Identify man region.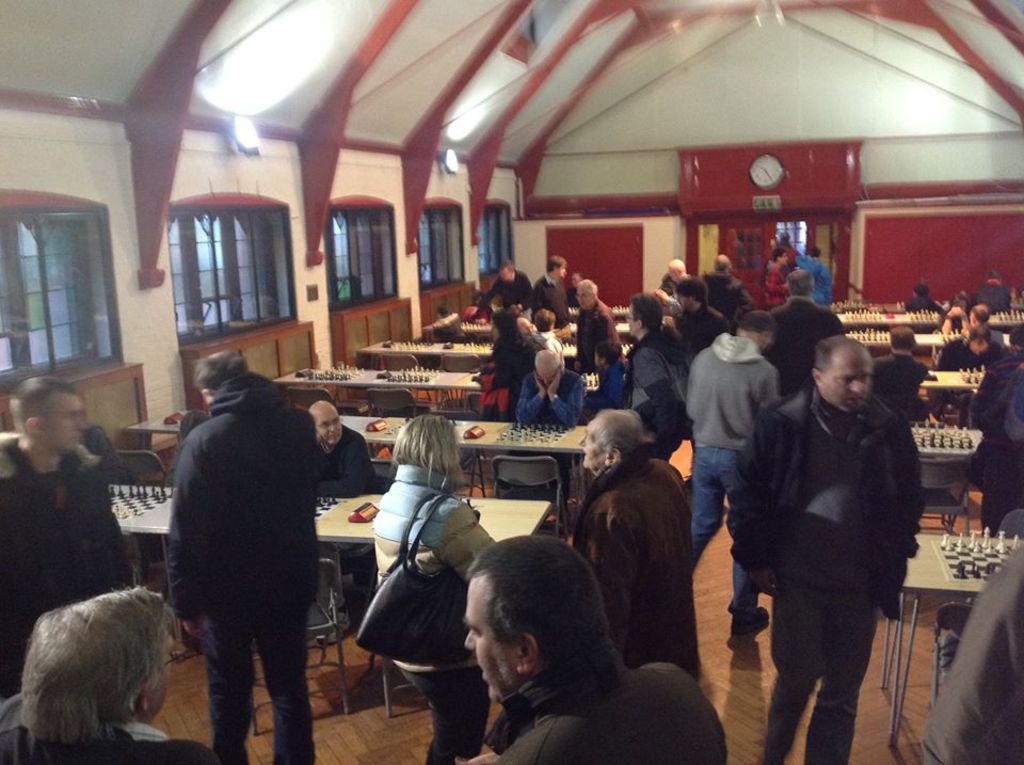
Region: (770, 268, 851, 402).
